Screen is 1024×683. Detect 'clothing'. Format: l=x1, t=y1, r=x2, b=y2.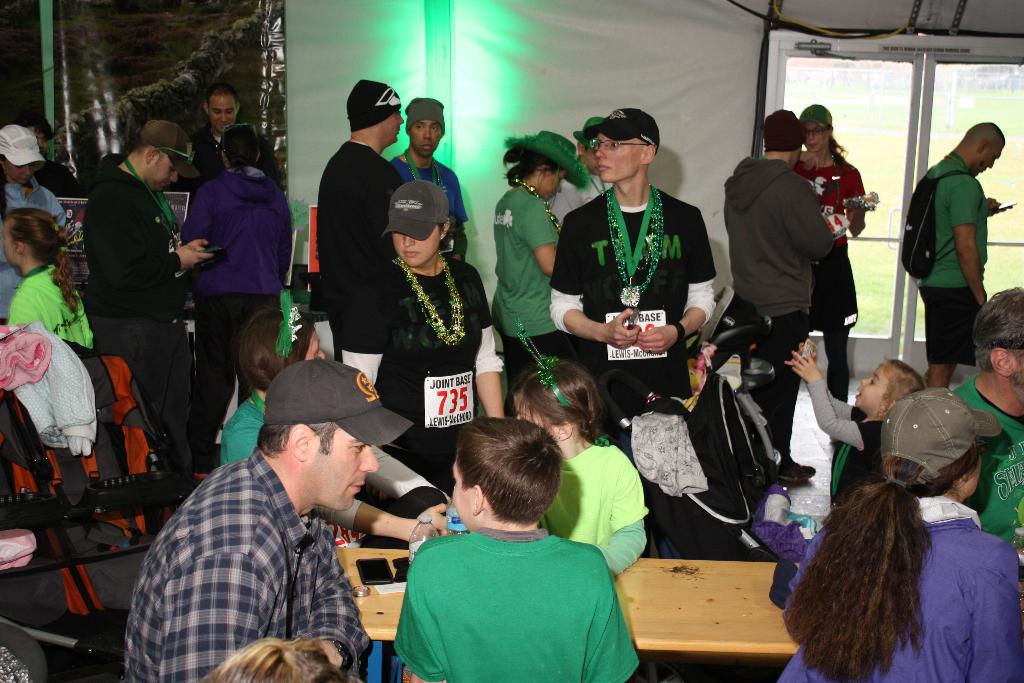
l=781, t=493, r=1022, b=682.
